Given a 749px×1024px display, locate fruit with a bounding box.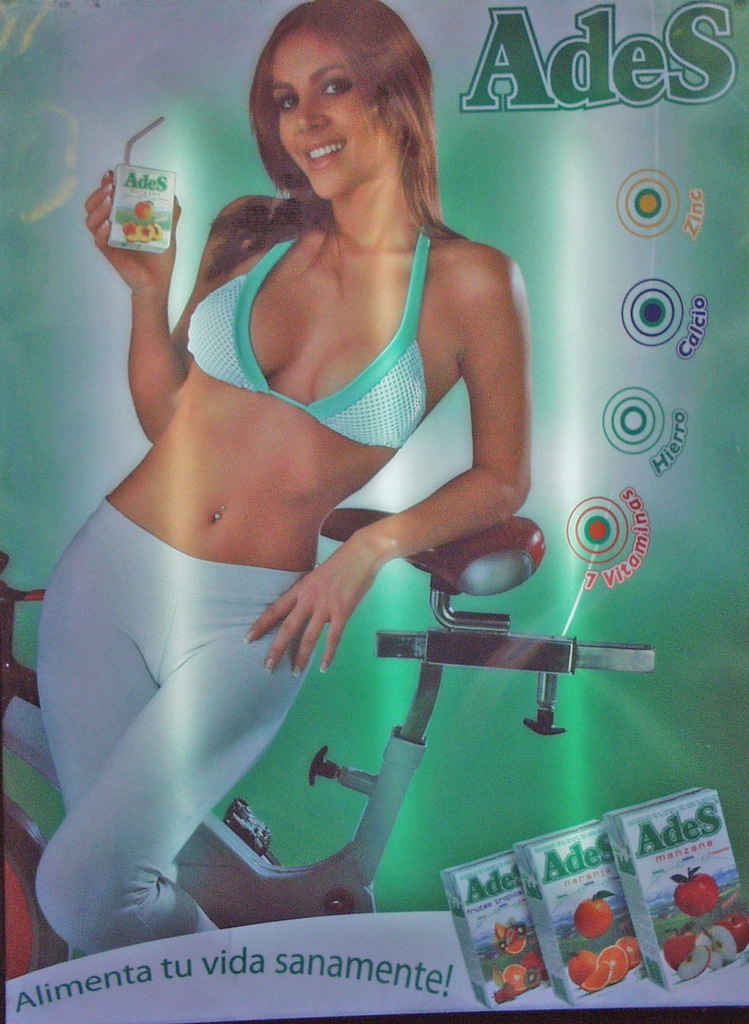
Located: left=697, top=922, right=735, bottom=971.
